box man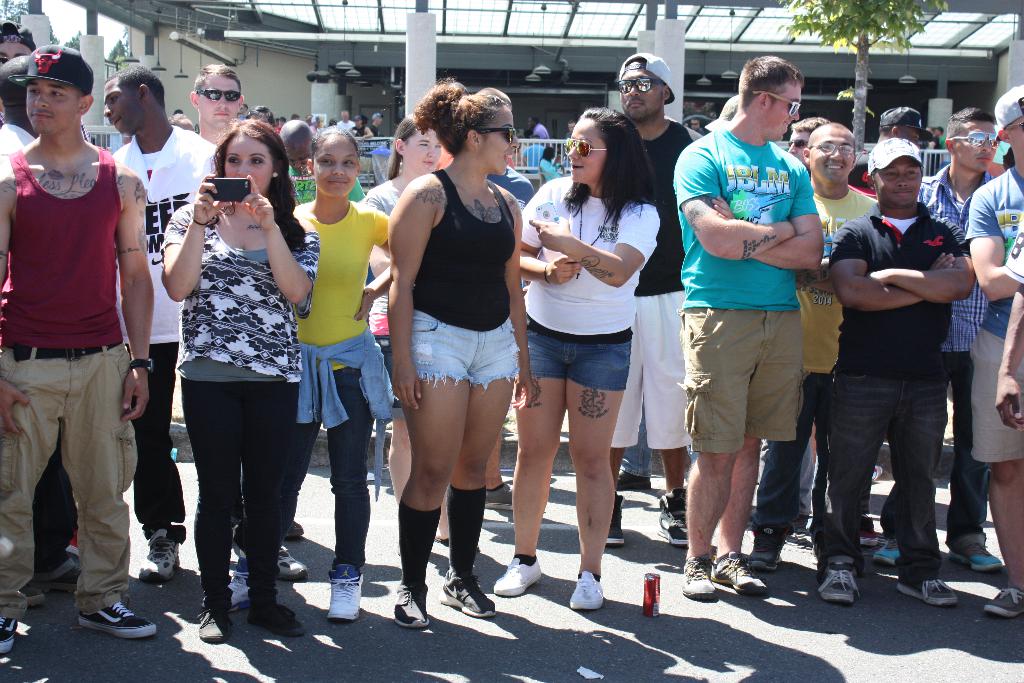
bbox=[182, 55, 246, 148]
